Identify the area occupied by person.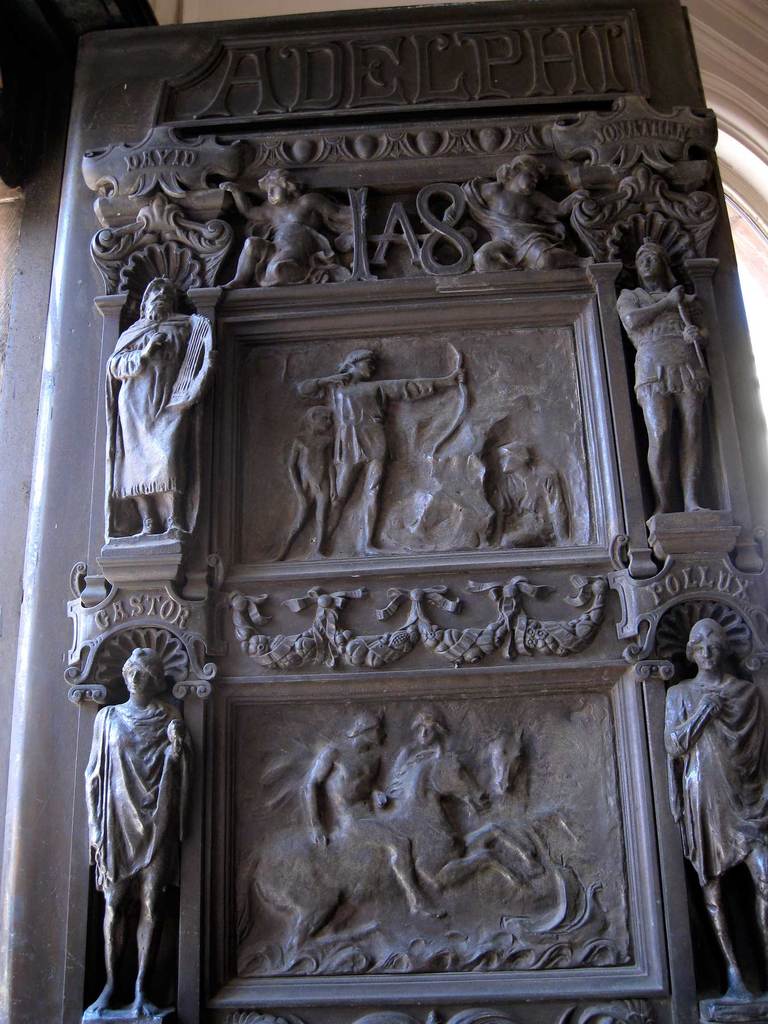
Area: box(619, 236, 708, 521).
